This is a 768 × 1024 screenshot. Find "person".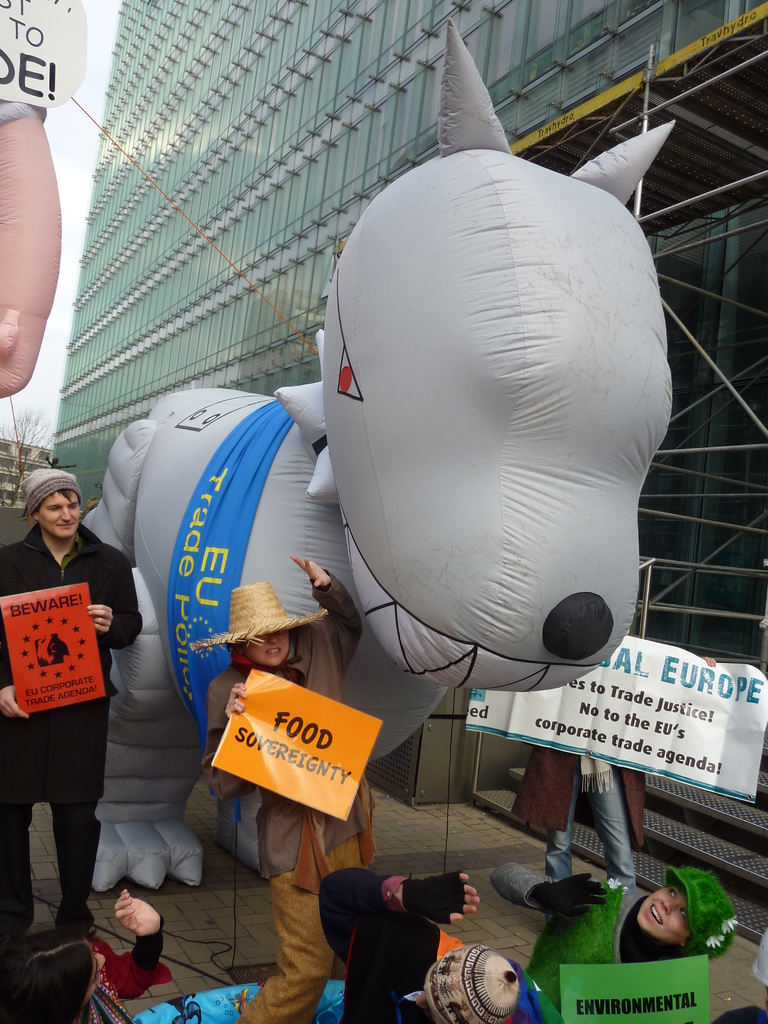
Bounding box: <bbox>0, 875, 167, 1023</bbox>.
